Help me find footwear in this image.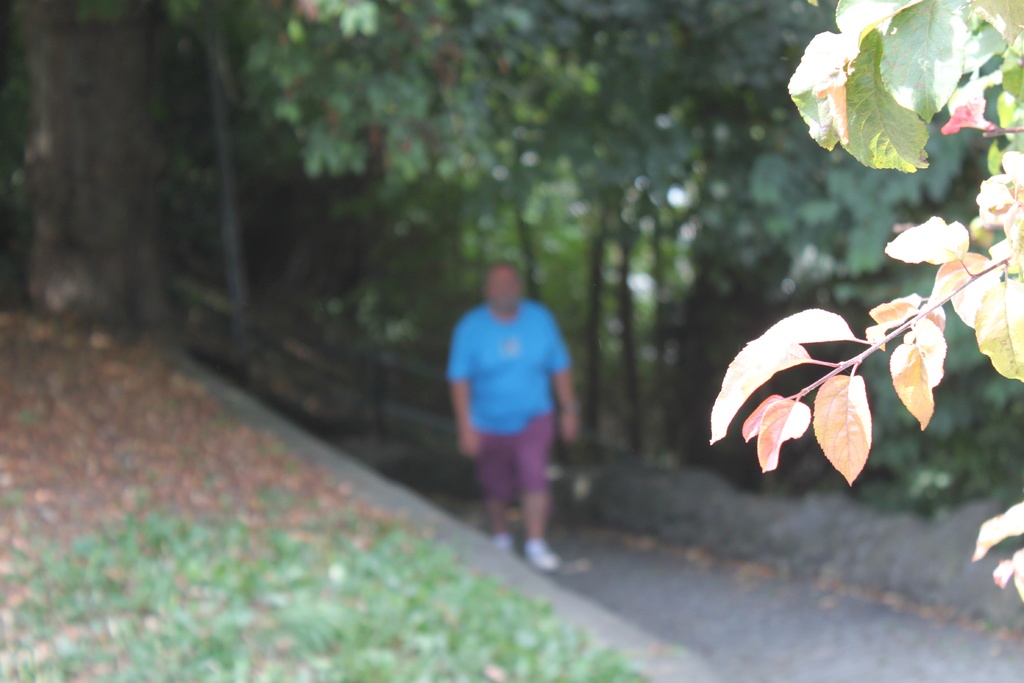
Found it: 520 540 560 571.
